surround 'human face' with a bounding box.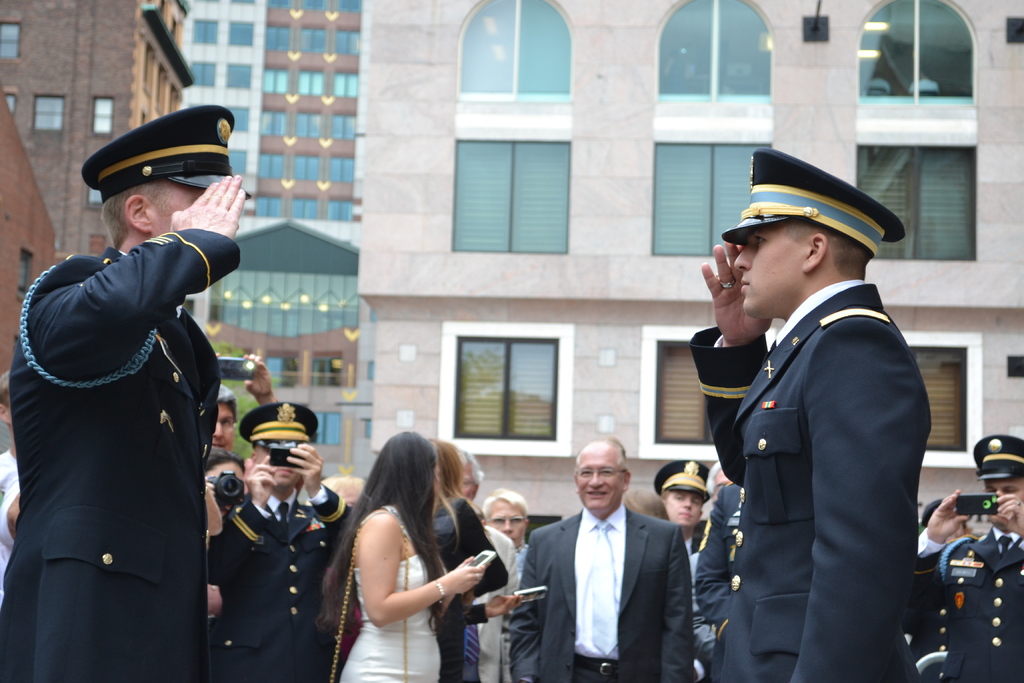
locate(988, 482, 1022, 525).
